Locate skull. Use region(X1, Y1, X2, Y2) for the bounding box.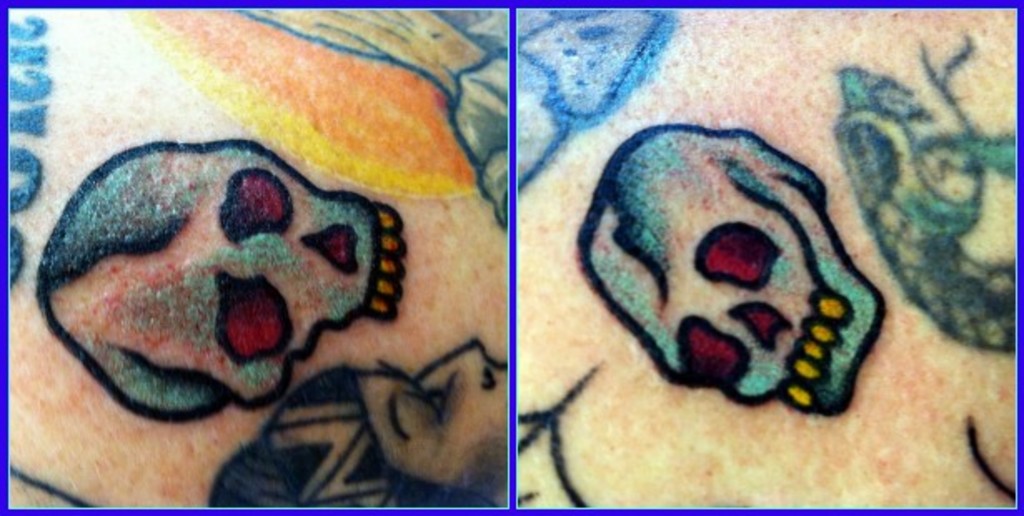
region(581, 115, 892, 426).
